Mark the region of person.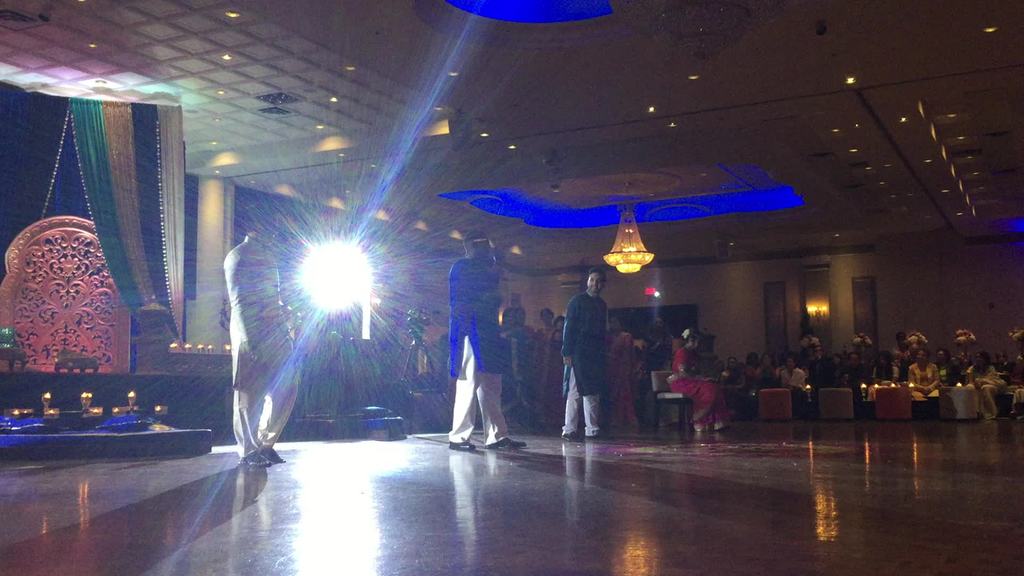
Region: Rect(221, 208, 296, 470).
